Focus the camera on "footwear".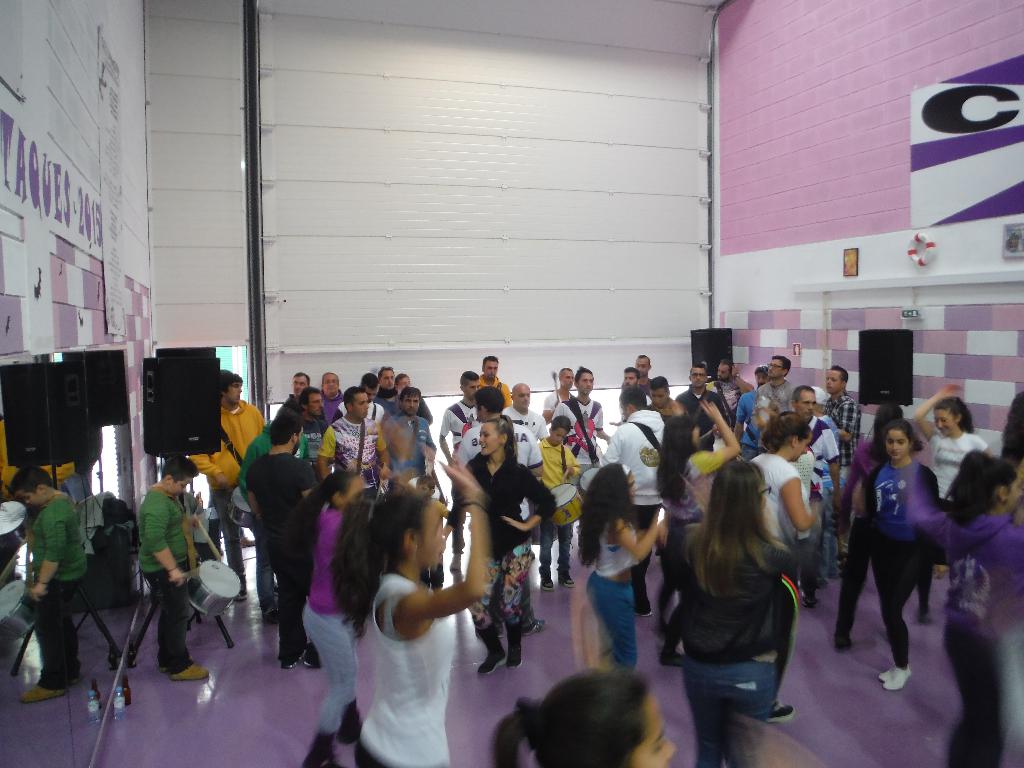
Focus region: 266/610/276/623.
